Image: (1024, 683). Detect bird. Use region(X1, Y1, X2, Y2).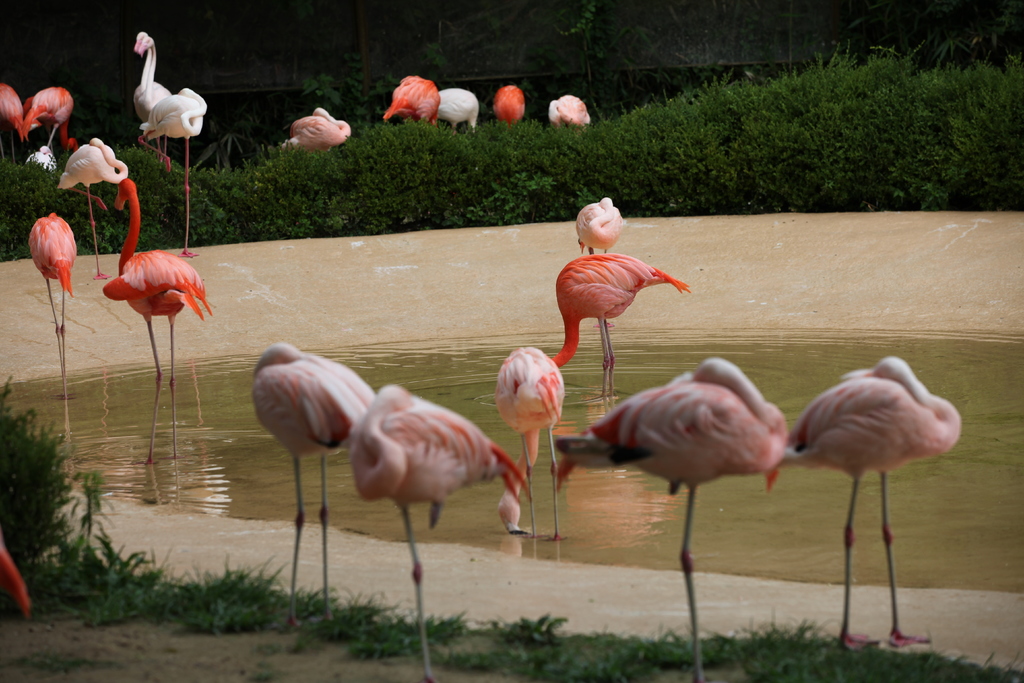
region(490, 343, 566, 531).
